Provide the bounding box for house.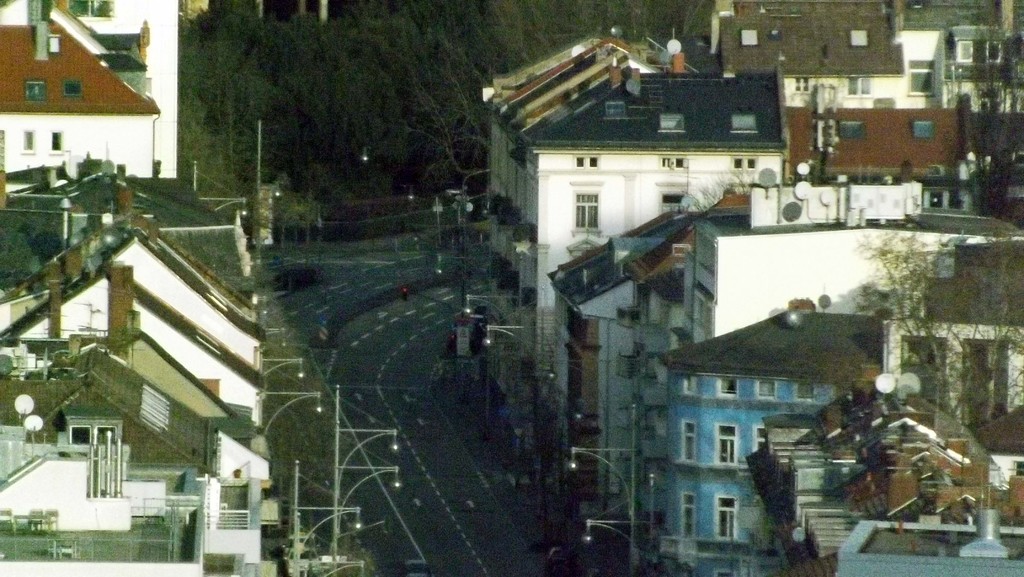
Rect(1, 328, 262, 392).
